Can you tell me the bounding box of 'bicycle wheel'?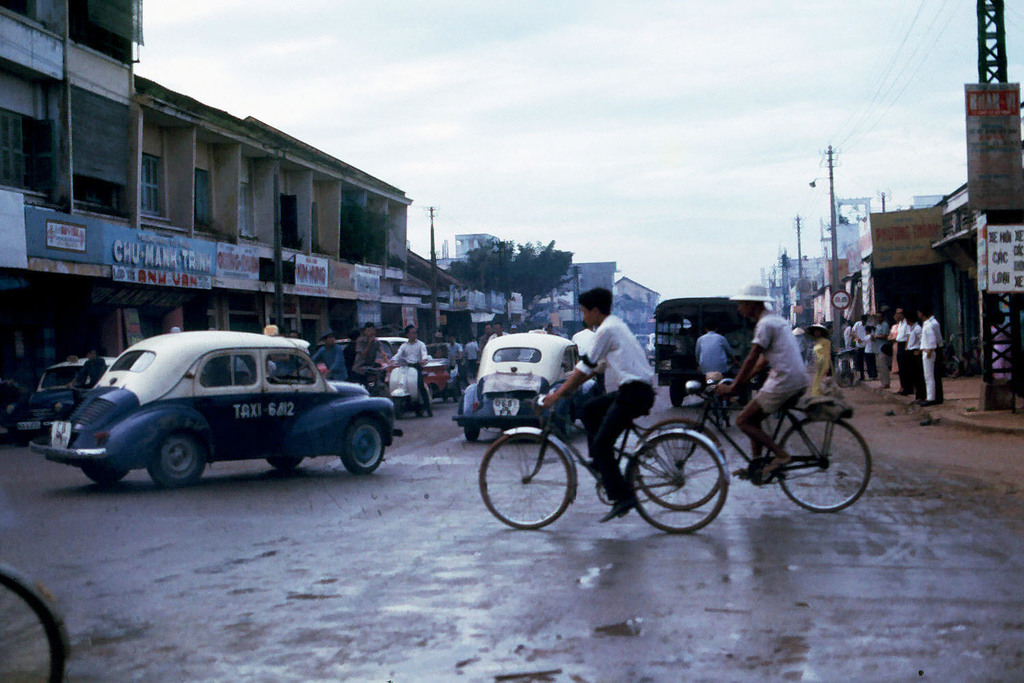
{"x1": 479, "y1": 432, "x2": 569, "y2": 528}.
